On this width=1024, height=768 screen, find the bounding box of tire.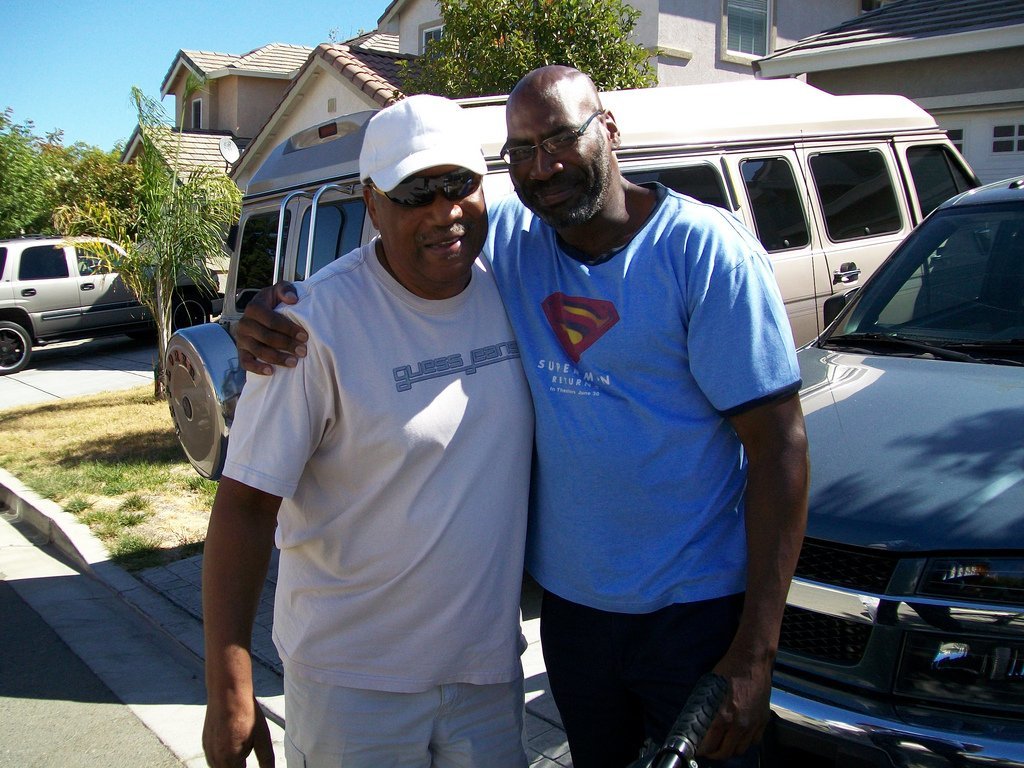
Bounding box: 0:326:31:373.
